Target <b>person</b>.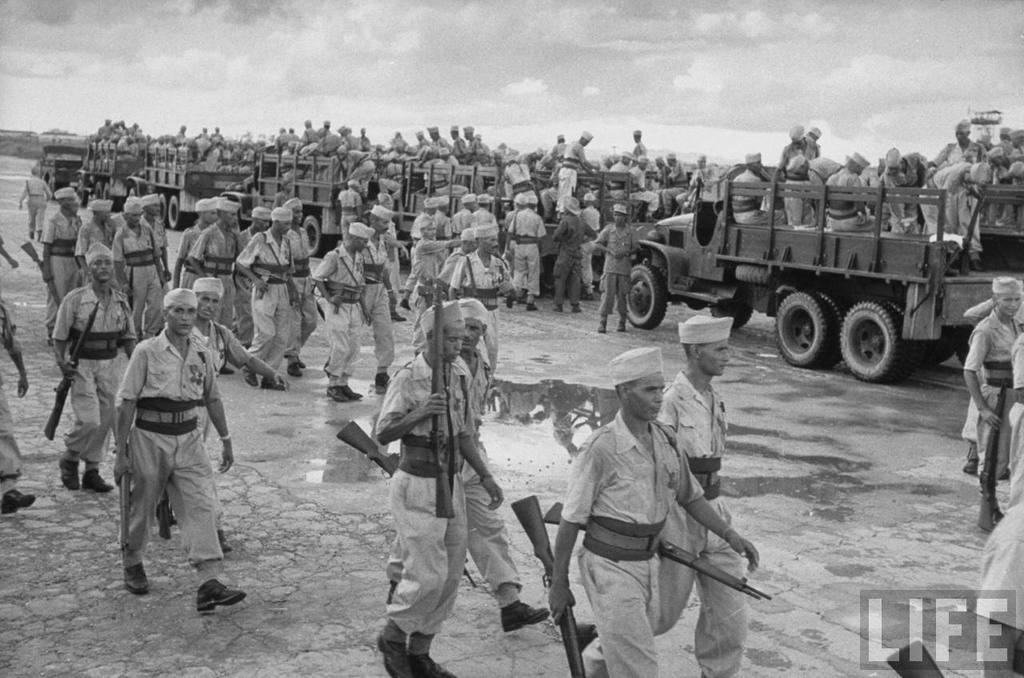
Target region: box=[354, 290, 498, 642].
